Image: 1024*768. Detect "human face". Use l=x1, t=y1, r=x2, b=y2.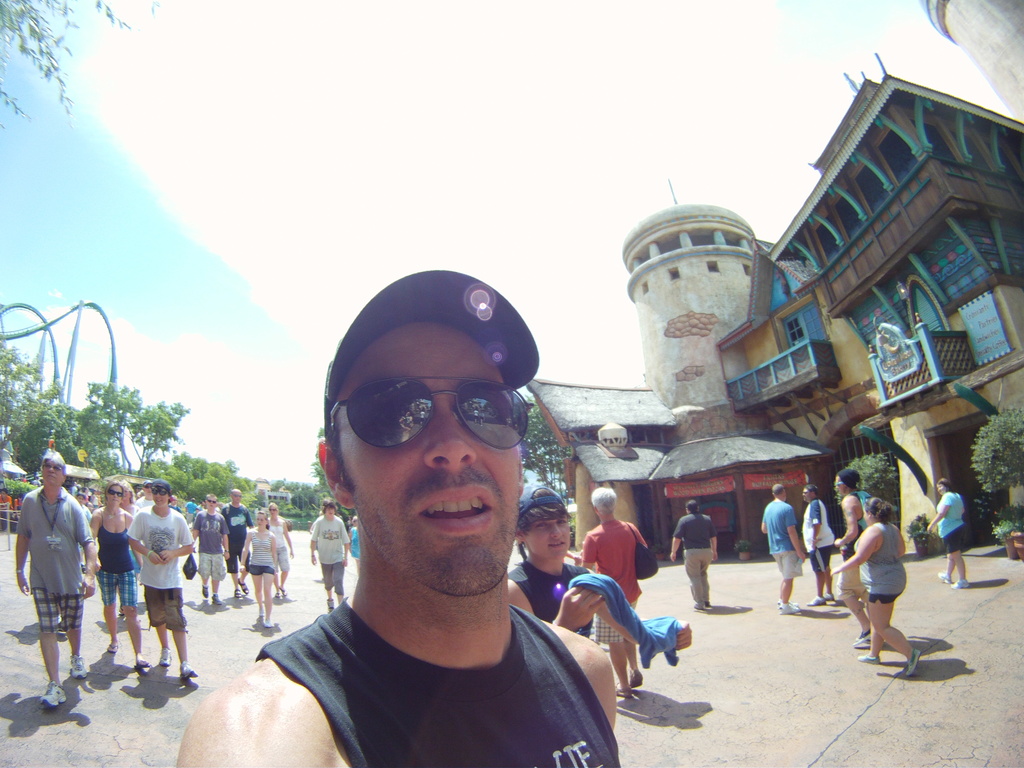
l=108, t=486, r=120, b=509.
